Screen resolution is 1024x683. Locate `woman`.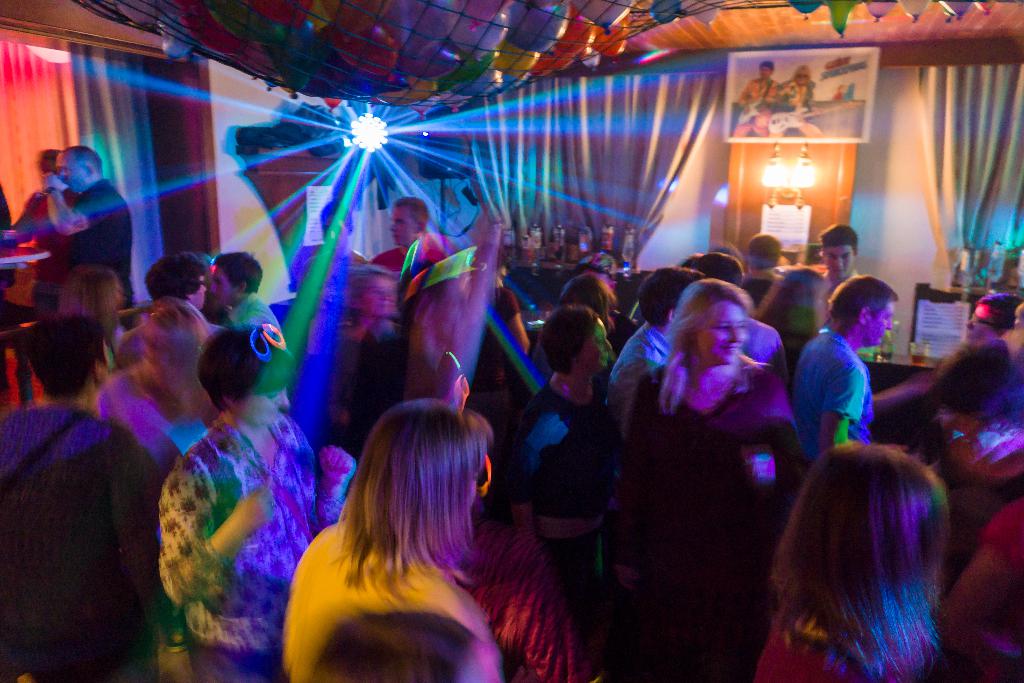
BBox(268, 378, 575, 672).
